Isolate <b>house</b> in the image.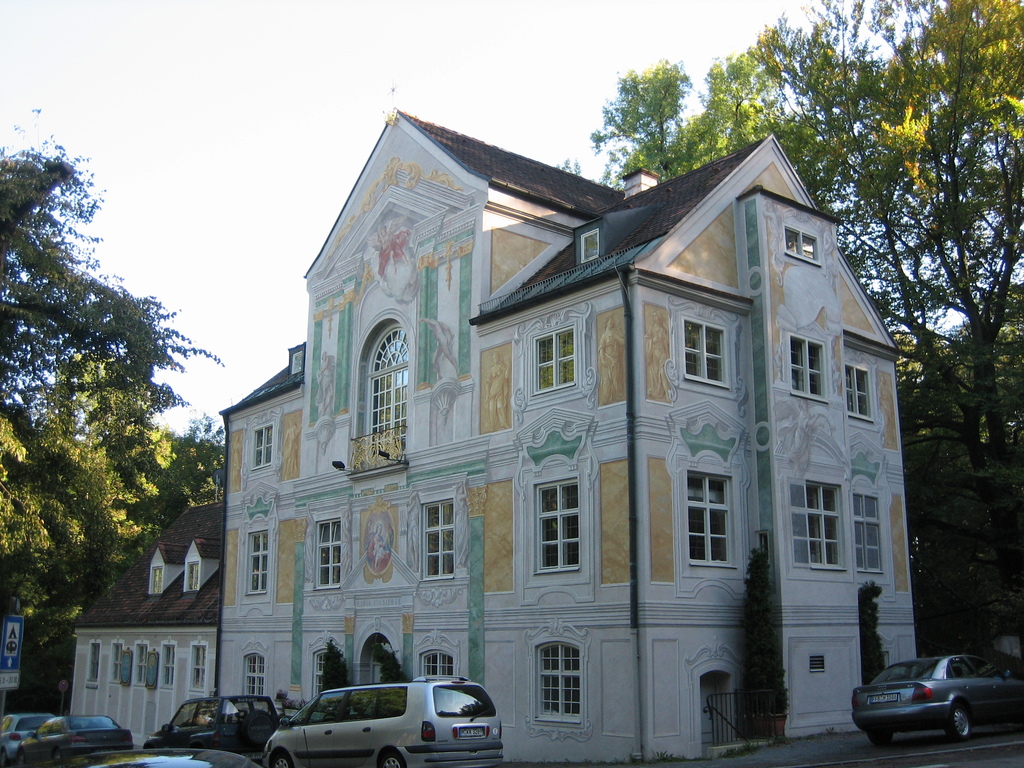
Isolated region: detection(71, 499, 228, 744).
